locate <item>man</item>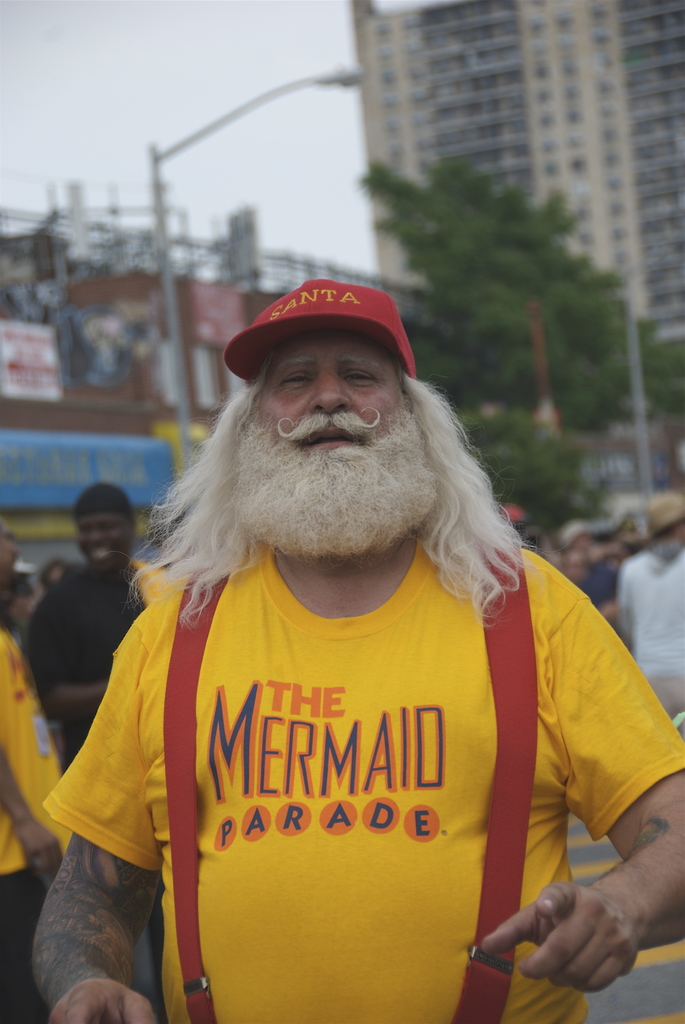
0/515/88/1023
